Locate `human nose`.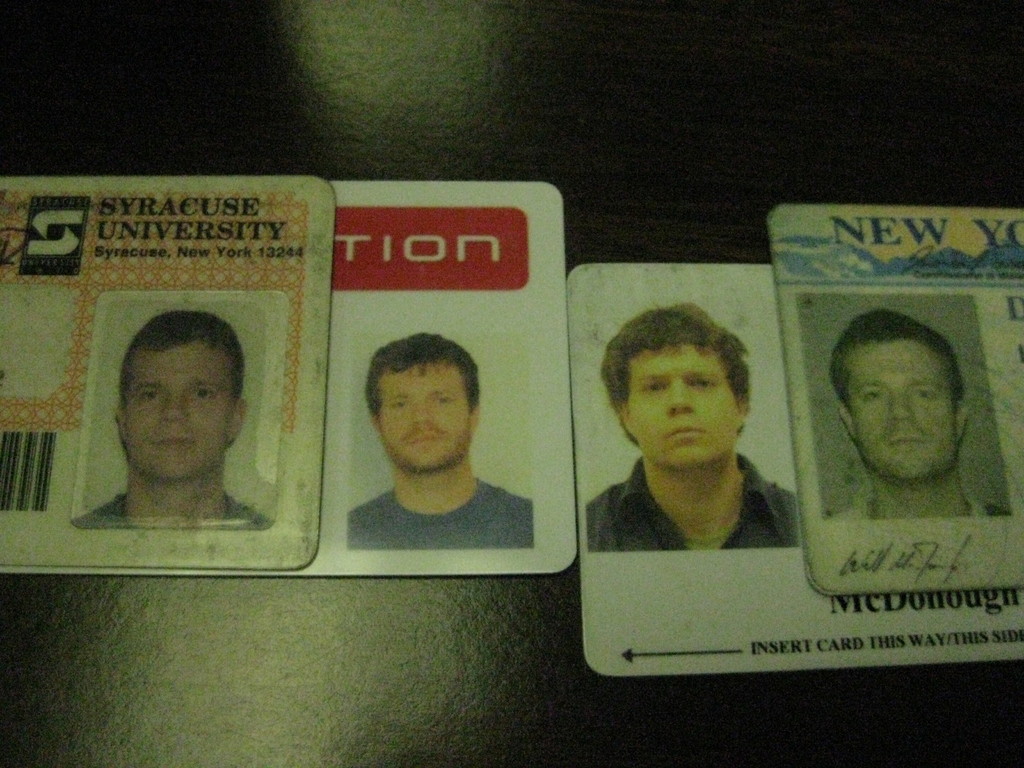
Bounding box: <region>668, 380, 696, 414</region>.
